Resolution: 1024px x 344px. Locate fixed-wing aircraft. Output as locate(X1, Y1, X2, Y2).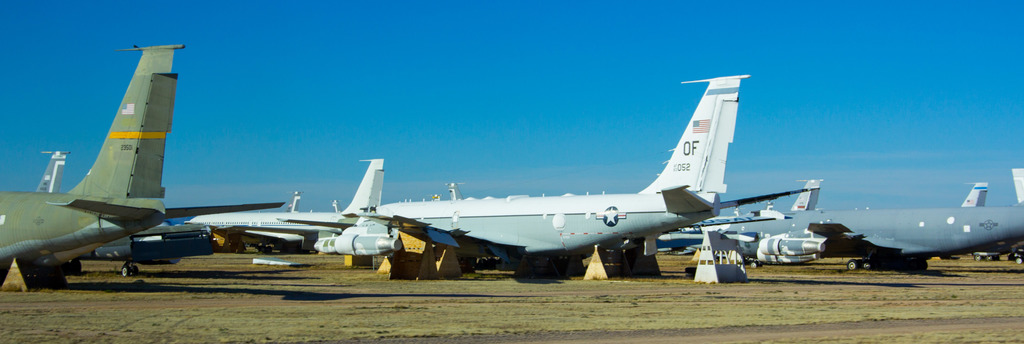
locate(271, 70, 816, 272).
